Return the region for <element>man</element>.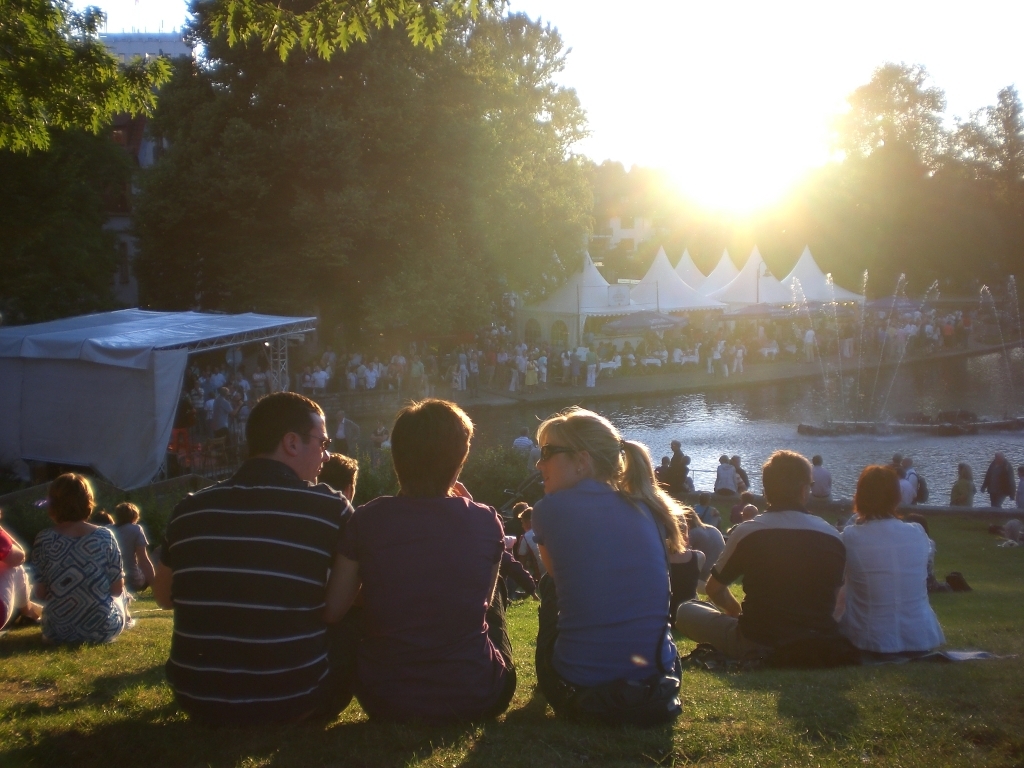
crop(980, 450, 1019, 510).
